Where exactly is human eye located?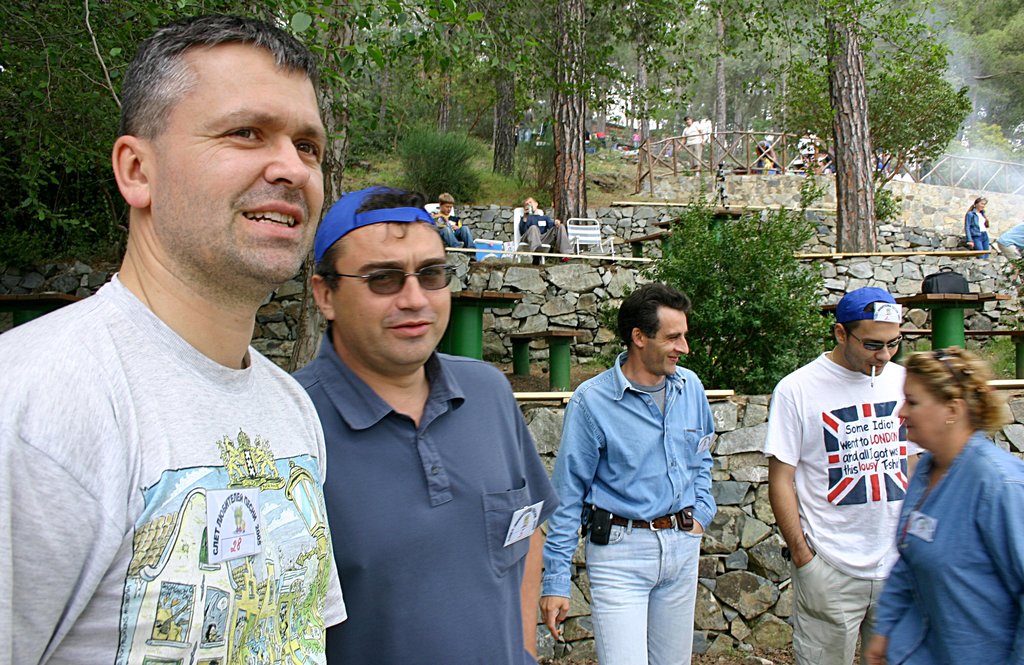
Its bounding box is detection(423, 266, 442, 285).
